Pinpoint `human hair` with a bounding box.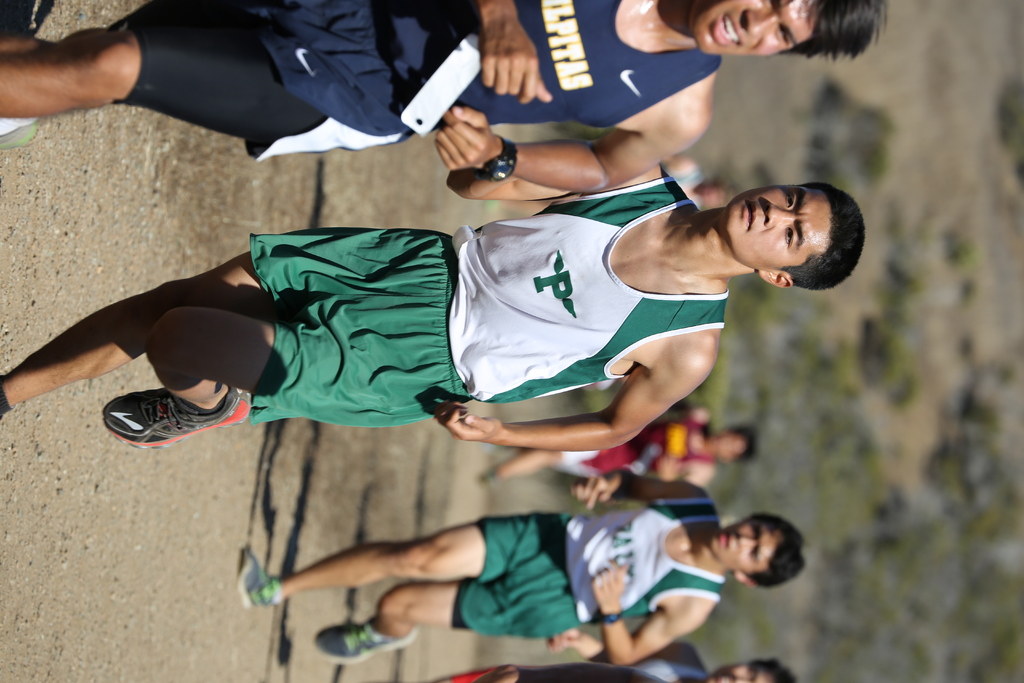
{"x1": 787, "y1": 0, "x2": 884, "y2": 56}.
